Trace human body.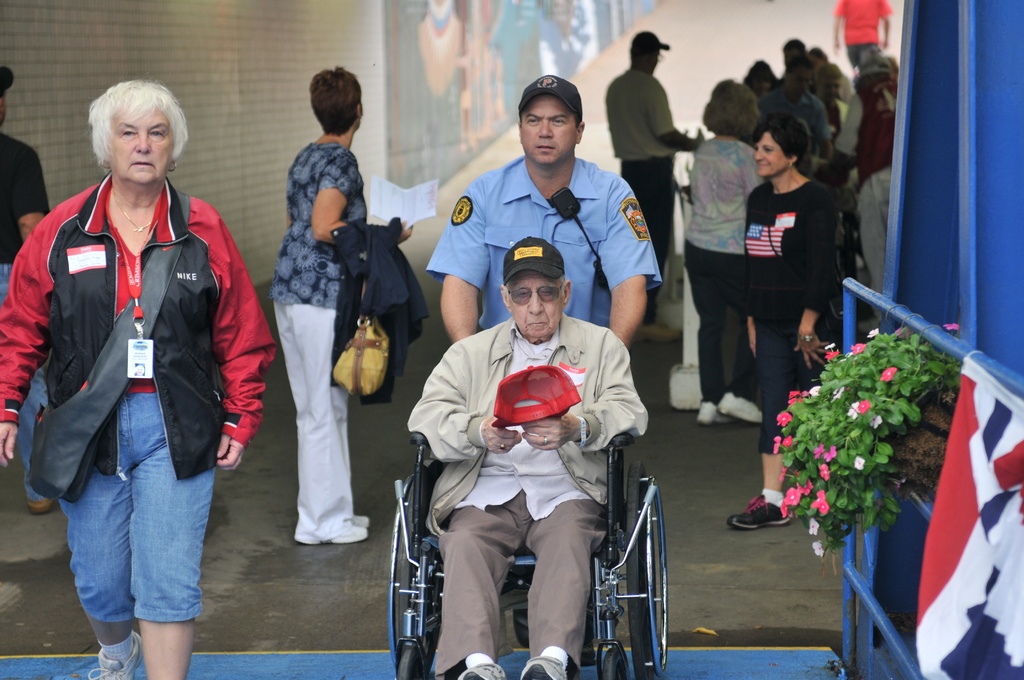
Traced to bbox=(420, 154, 673, 647).
